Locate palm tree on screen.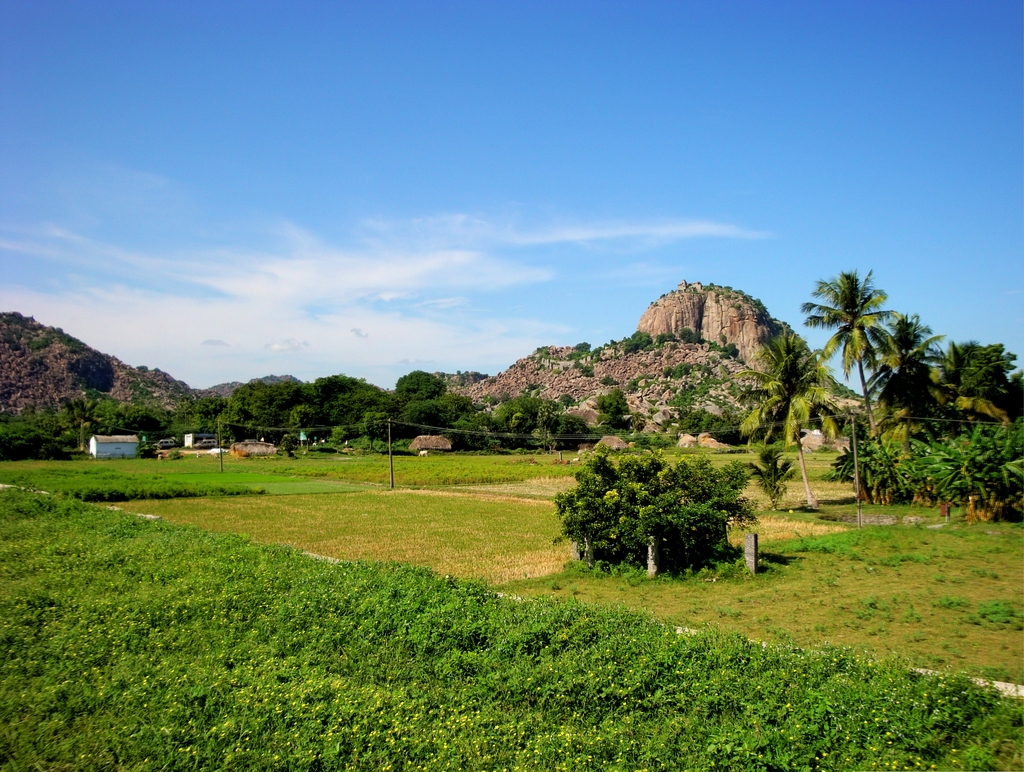
On screen at <box>572,383,624,429</box>.
